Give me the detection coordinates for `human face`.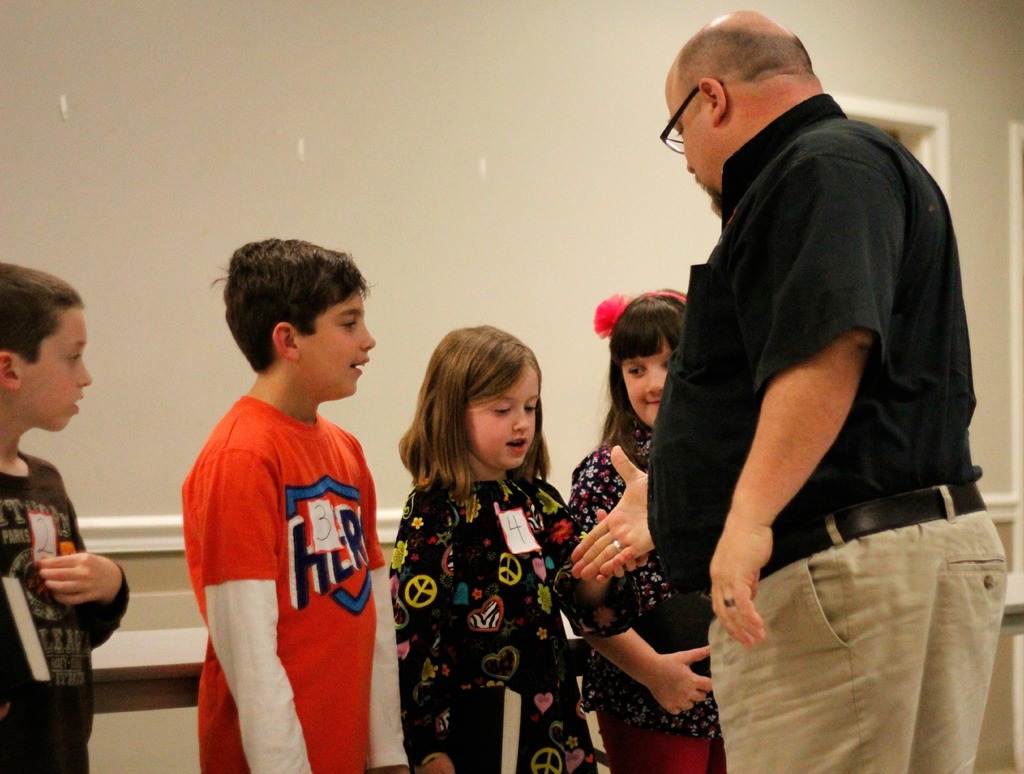
select_region(619, 328, 676, 427).
